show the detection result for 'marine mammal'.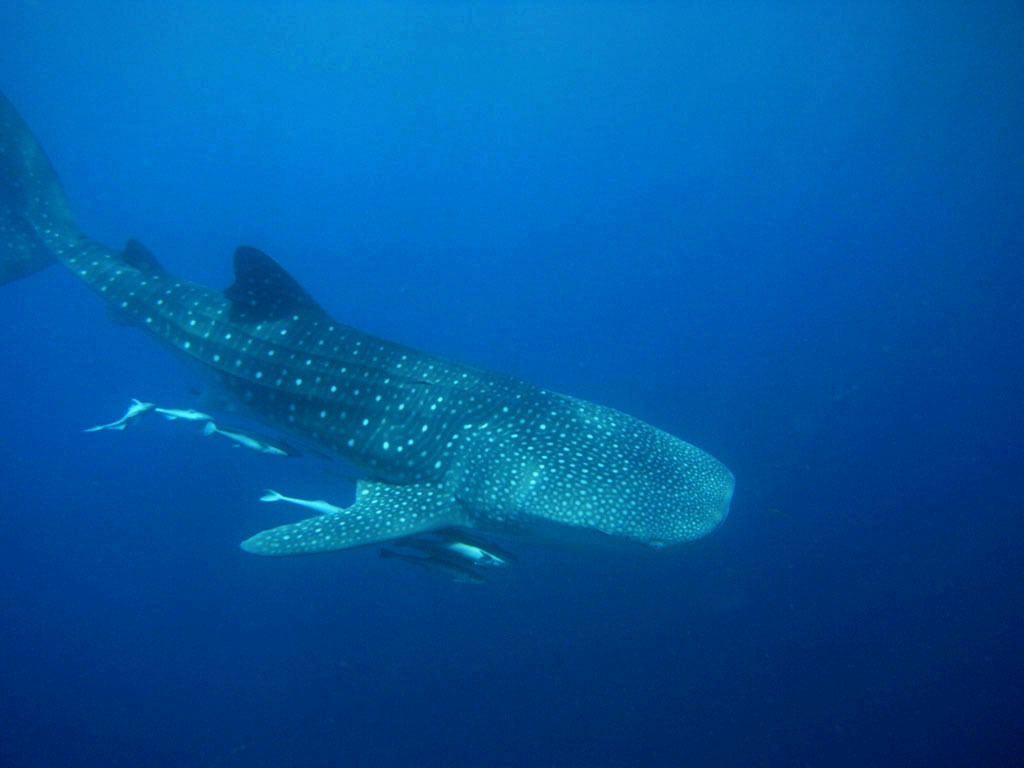
bbox=[258, 490, 521, 578].
